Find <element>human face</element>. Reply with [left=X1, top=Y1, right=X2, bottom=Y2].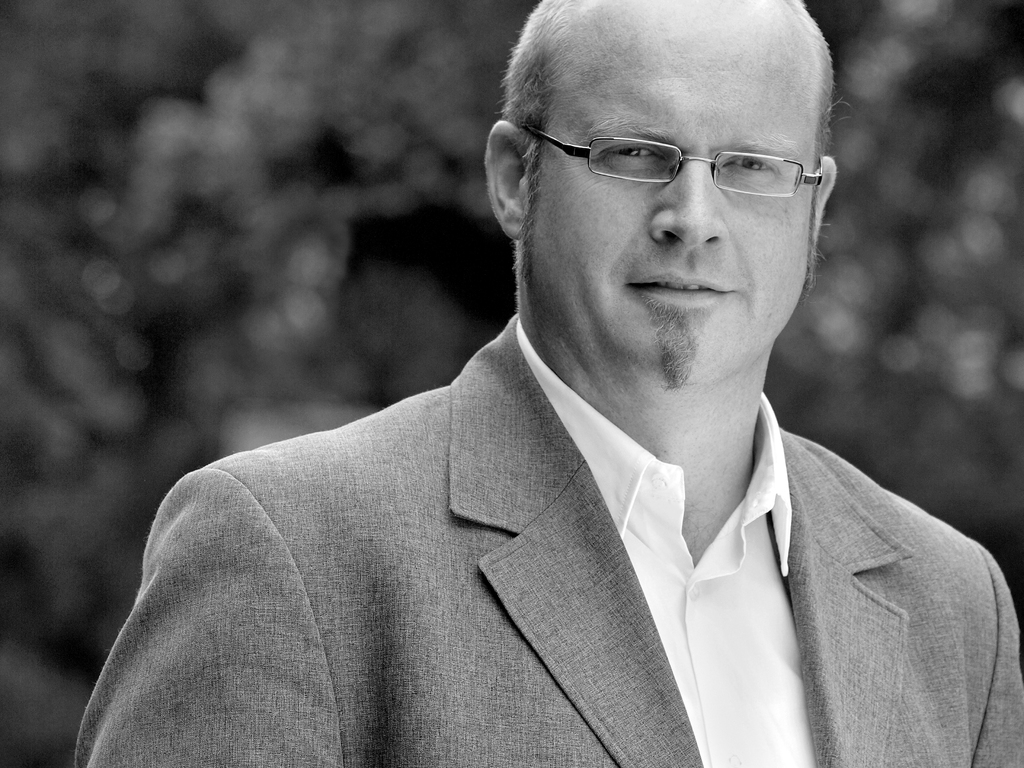
[left=530, top=0, right=820, bottom=392].
